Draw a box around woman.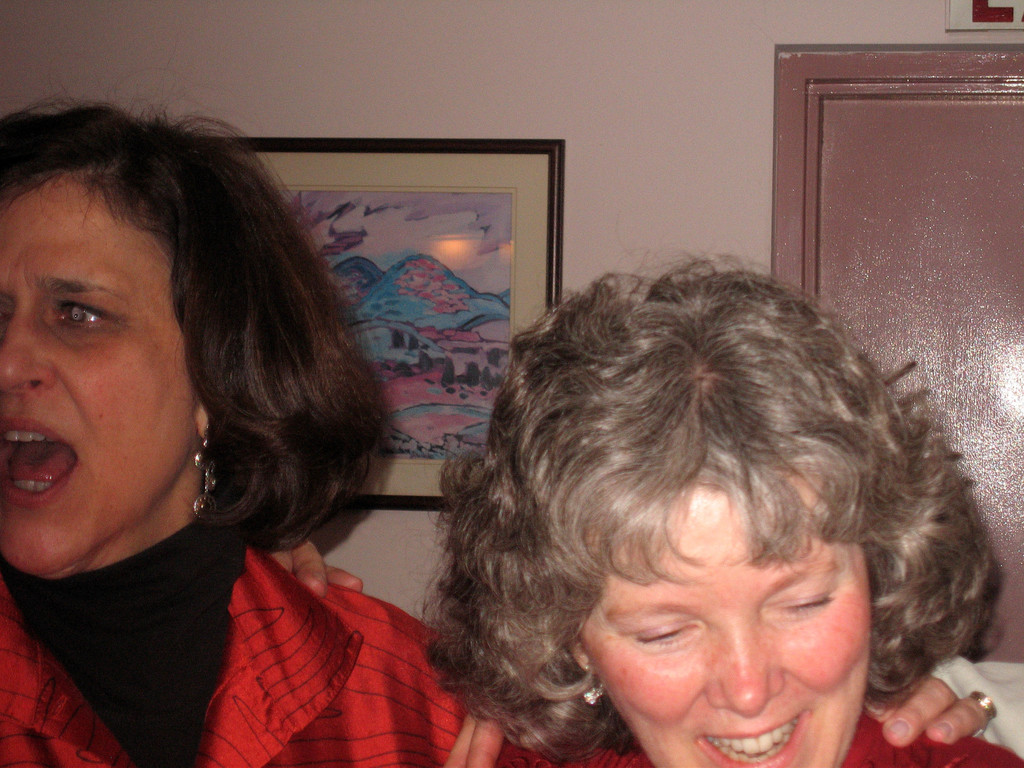
locate(0, 98, 996, 767).
